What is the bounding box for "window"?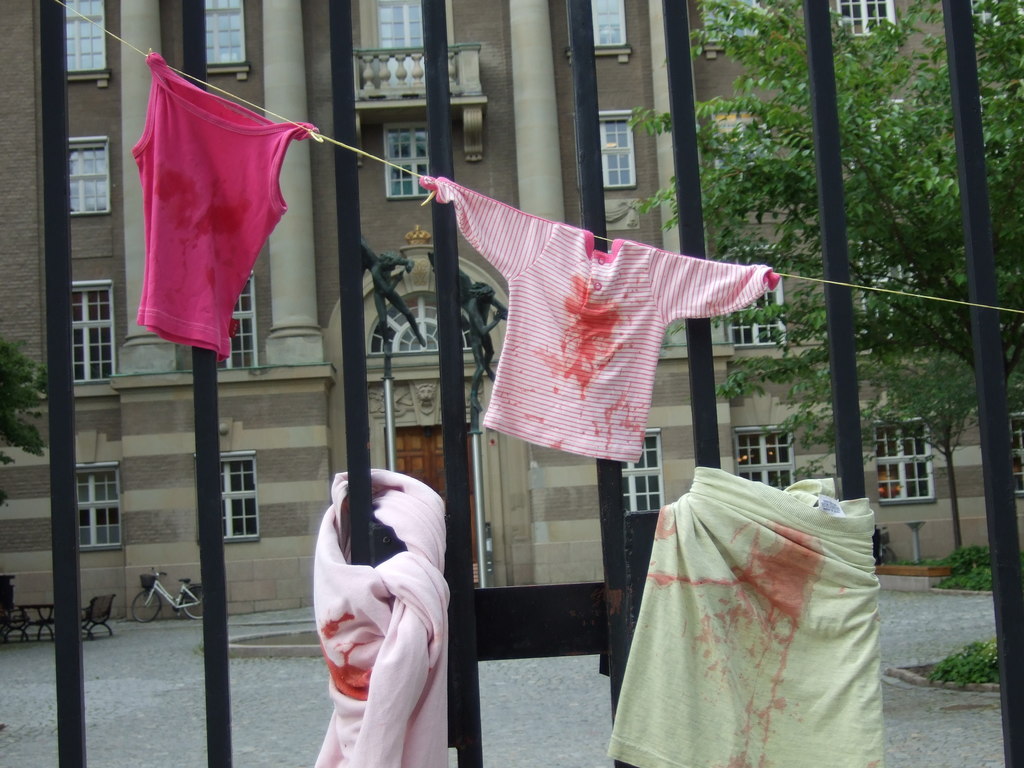
(x1=729, y1=426, x2=795, y2=495).
